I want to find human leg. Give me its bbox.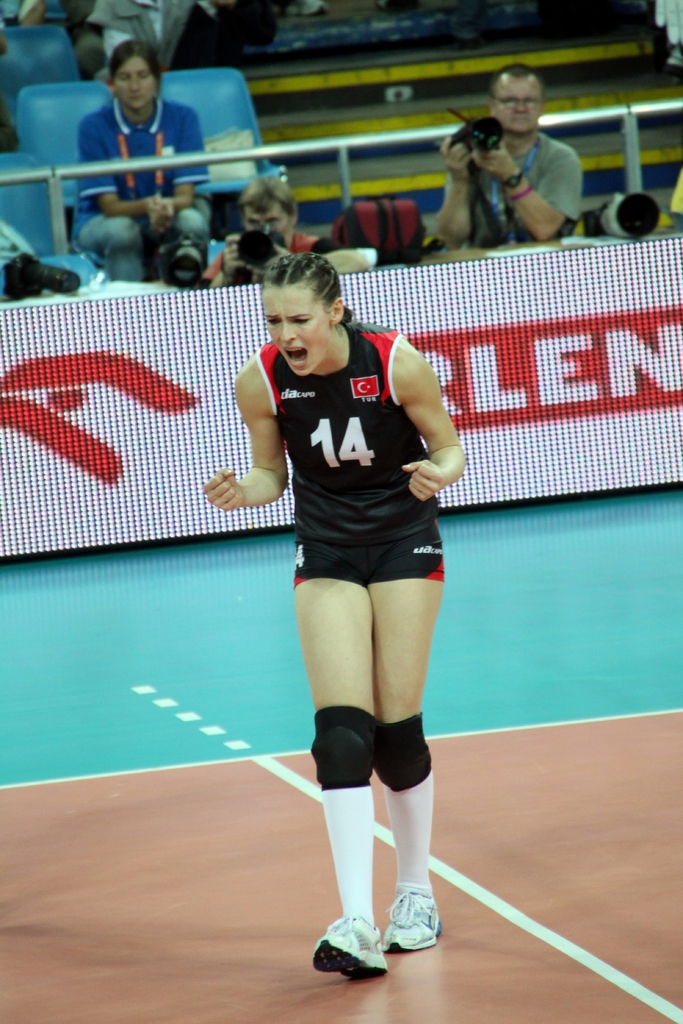
<region>76, 207, 138, 279</region>.
